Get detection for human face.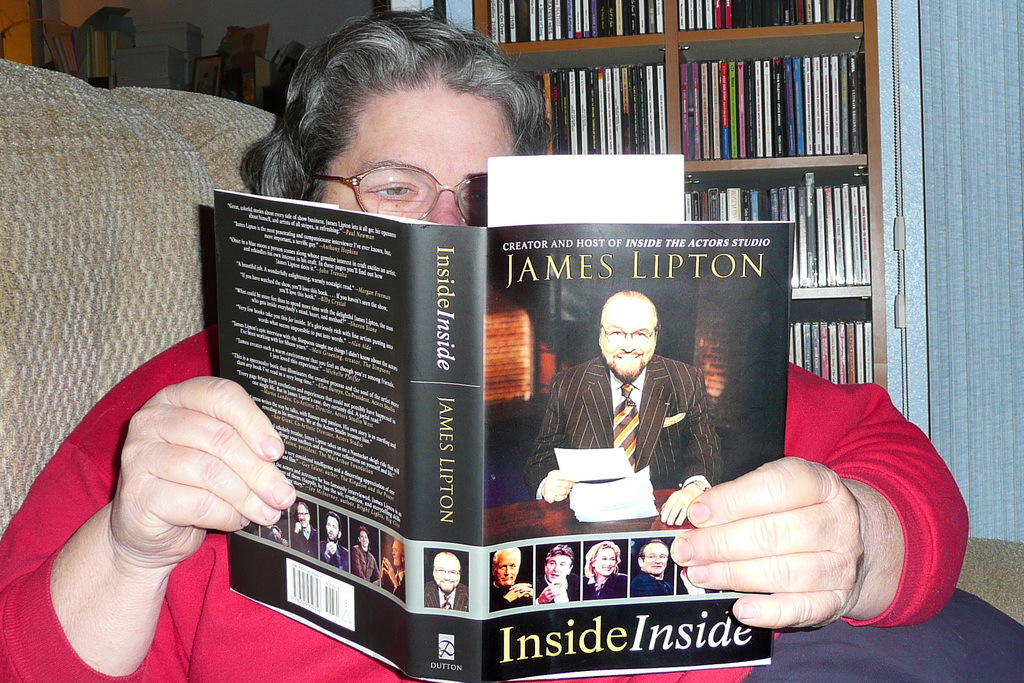
Detection: x1=545, y1=551, x2=569, y2=582.
